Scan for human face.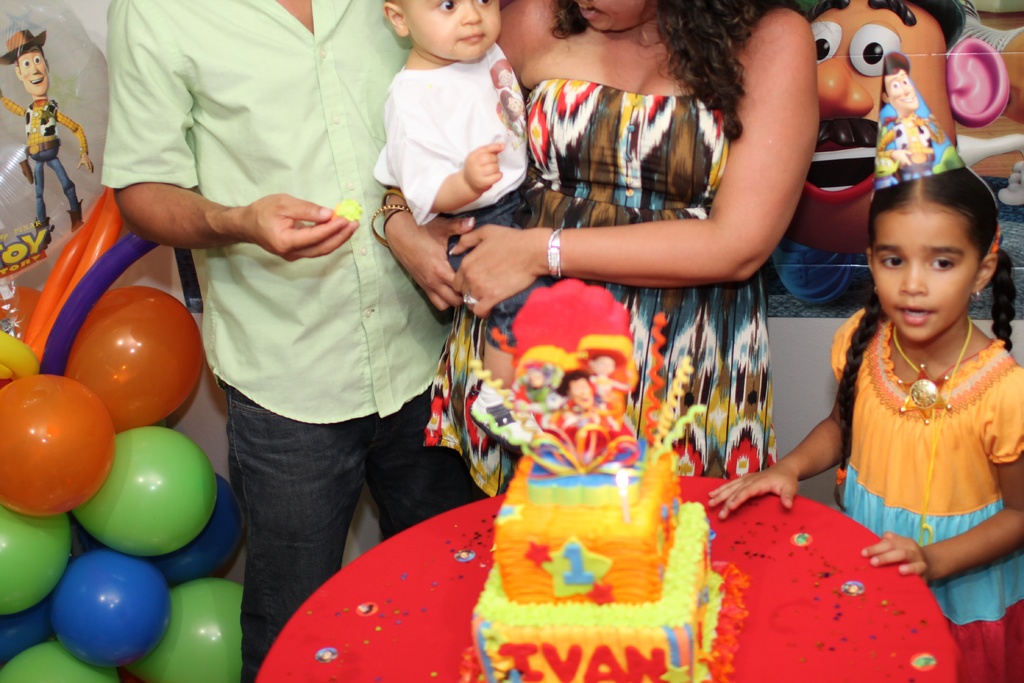
Scan result: [x1=593, y1=356, x2=612, y2=372].
